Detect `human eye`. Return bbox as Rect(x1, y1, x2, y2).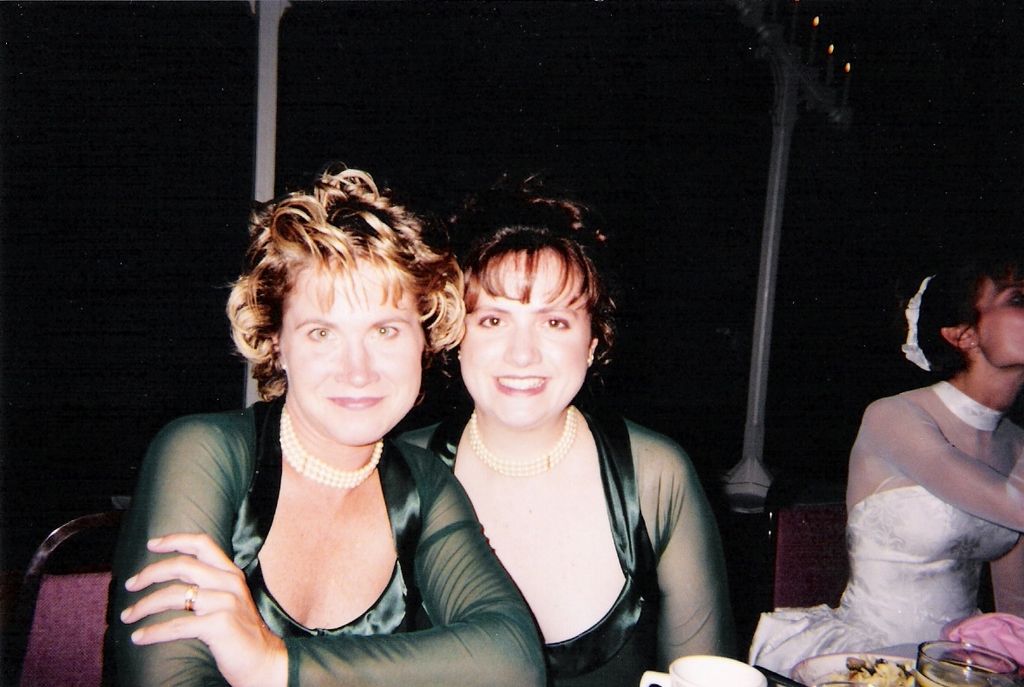
Rect(475, 312, 510, 331).
